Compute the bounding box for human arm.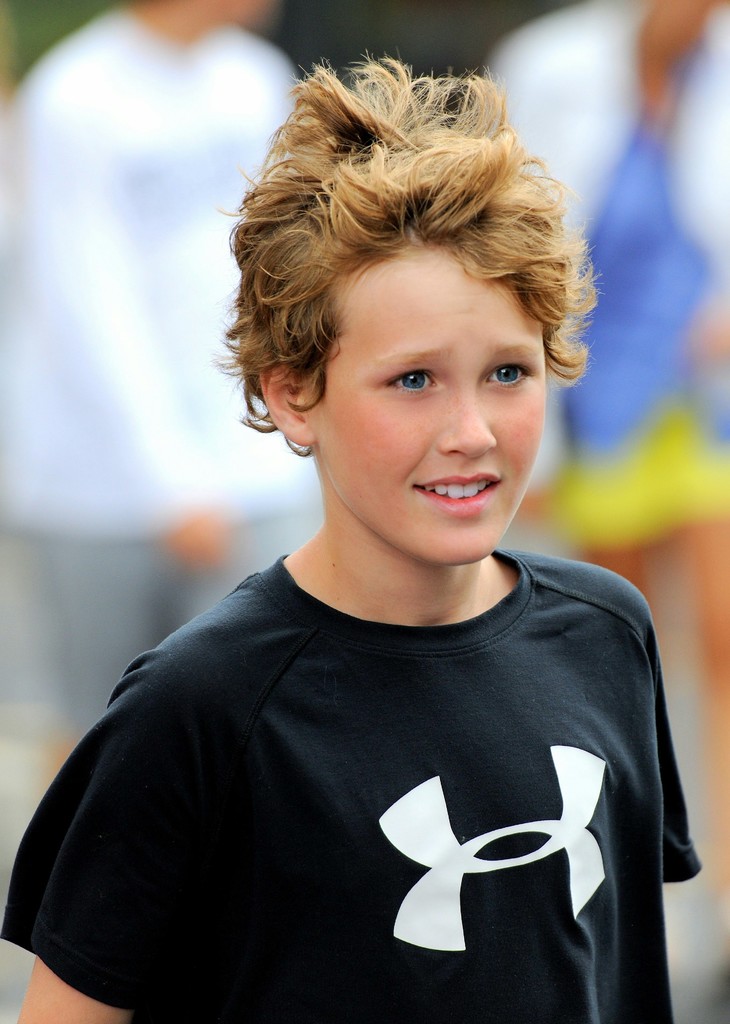
[left=656, top=669, right=704, bottom=886].
